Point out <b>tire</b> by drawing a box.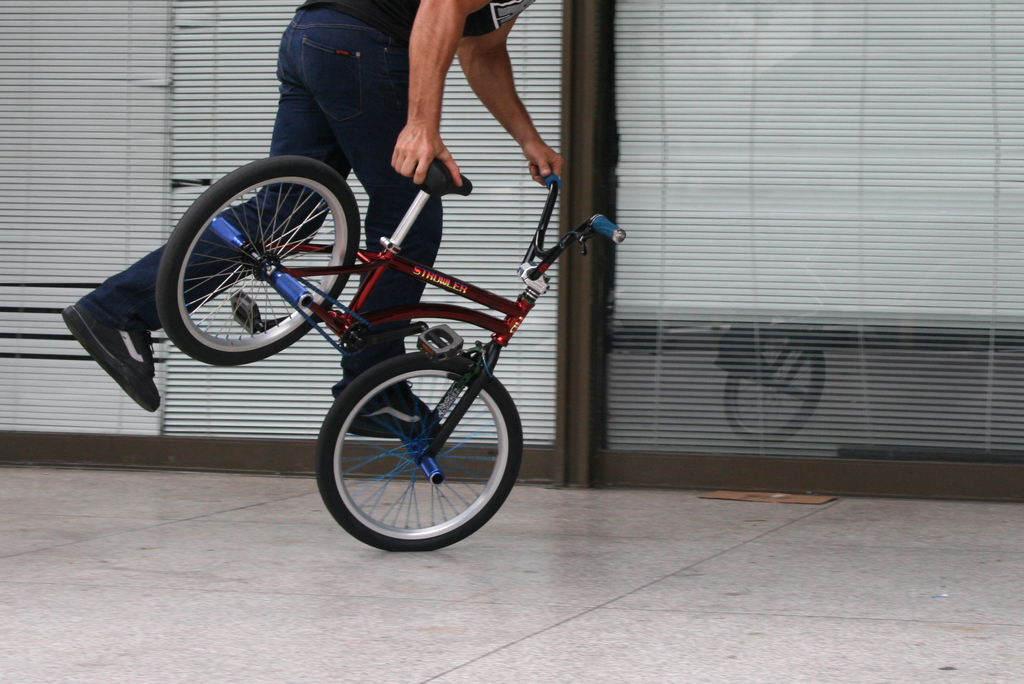
[x1=305, y1=357, x2=516, y2=556].
